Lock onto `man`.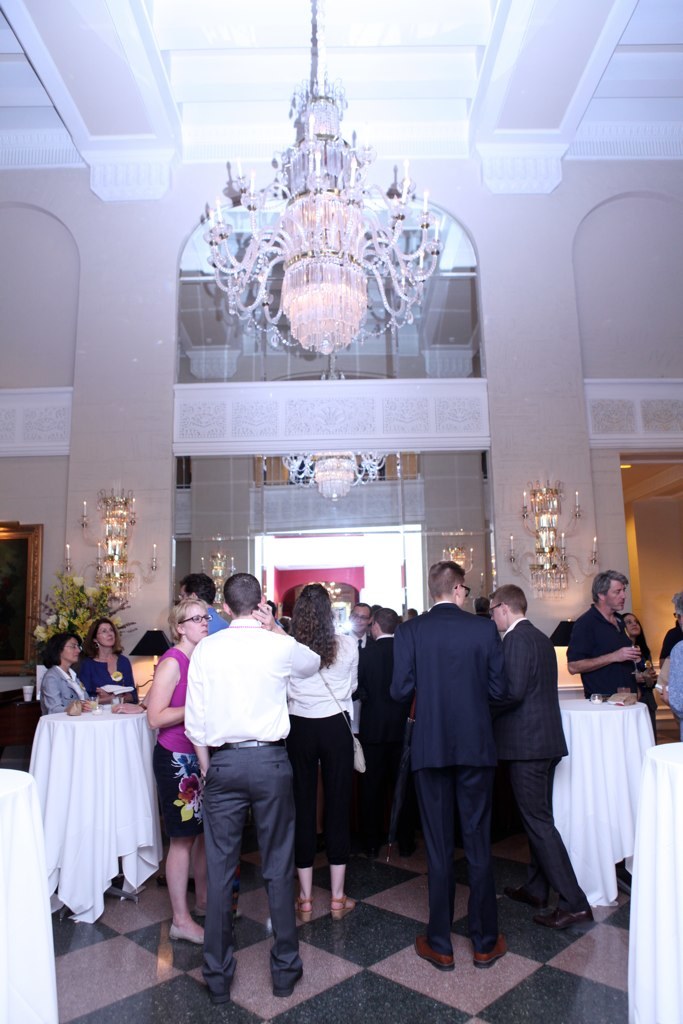
Locked: locate(568, 567, 653, 714).
